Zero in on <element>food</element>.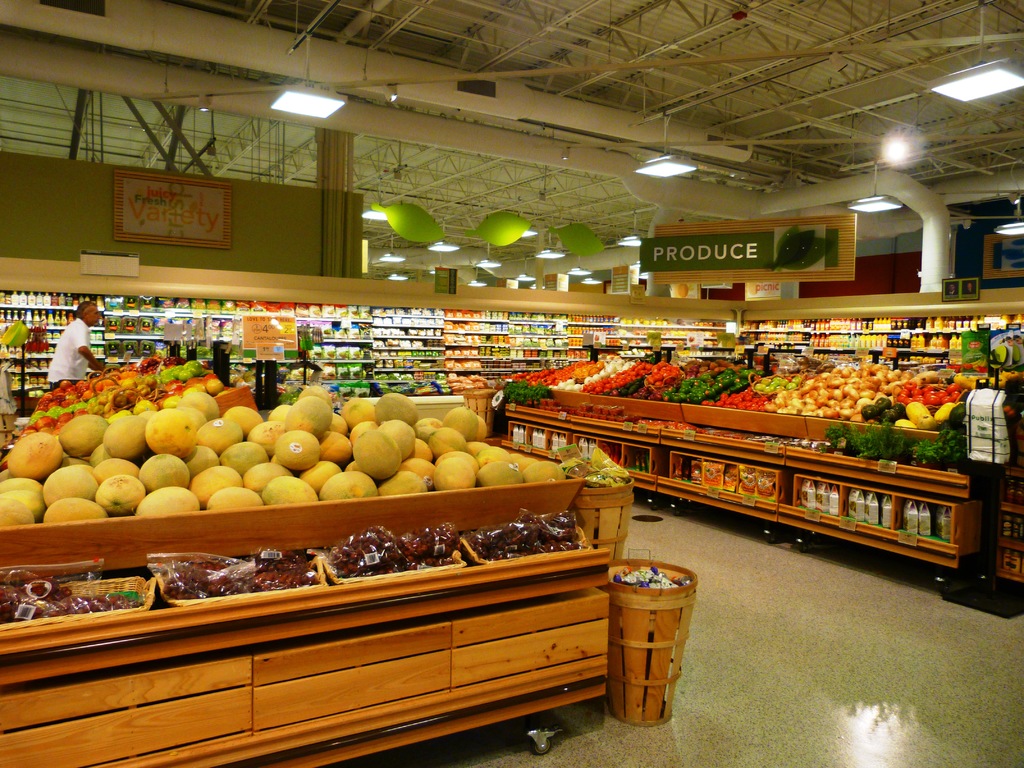
Zeroed in: {"left": 284, "top": 398, "right": 329, "bottom": 438}.
